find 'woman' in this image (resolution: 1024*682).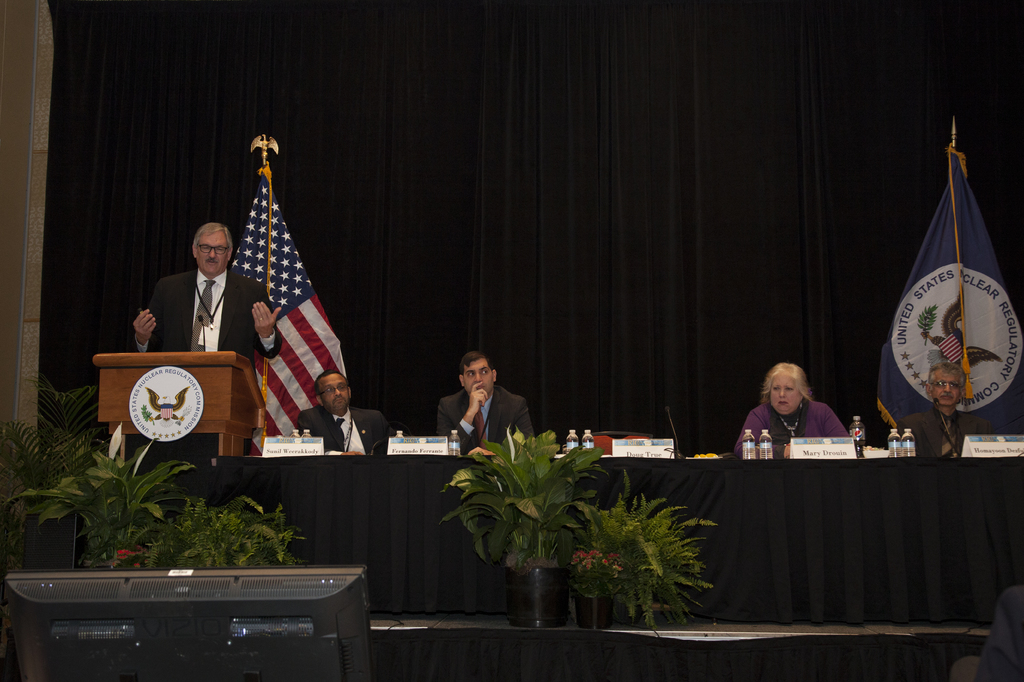
(left=731, top=364, right=860, bottom=472).
